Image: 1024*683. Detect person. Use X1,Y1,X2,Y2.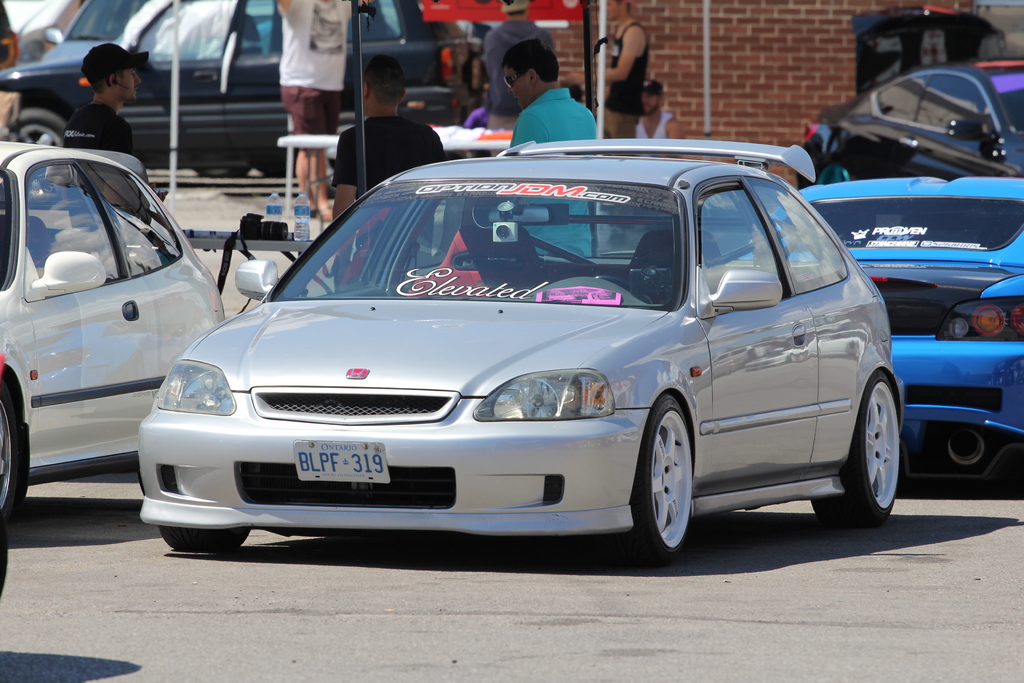
329,55,442,288.
